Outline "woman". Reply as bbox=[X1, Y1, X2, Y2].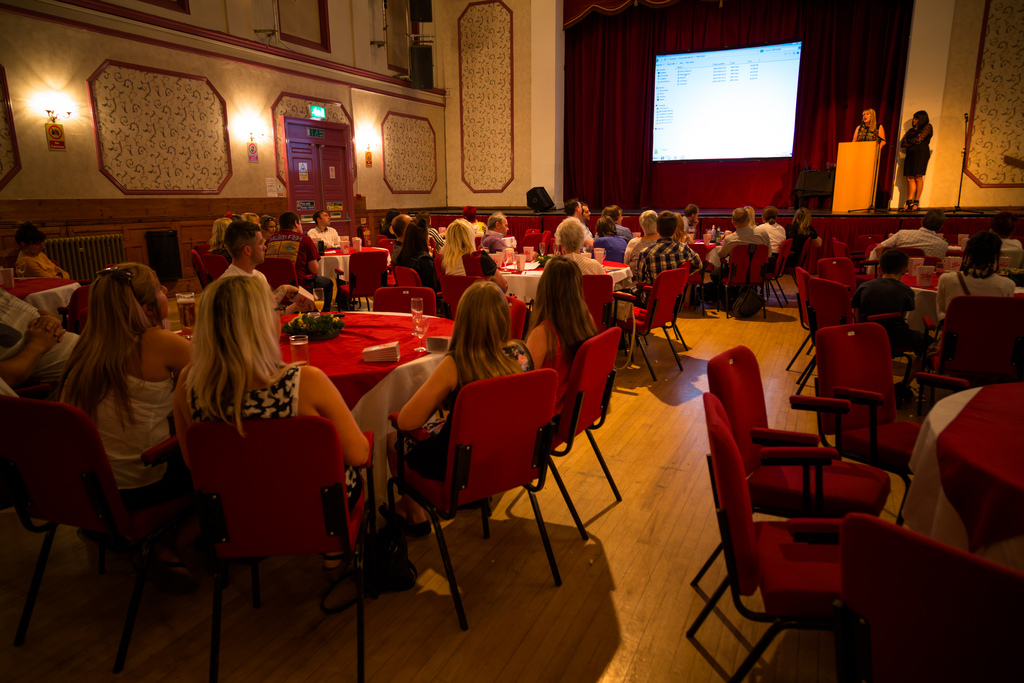
bbox=[260, 211, 287, 245].
